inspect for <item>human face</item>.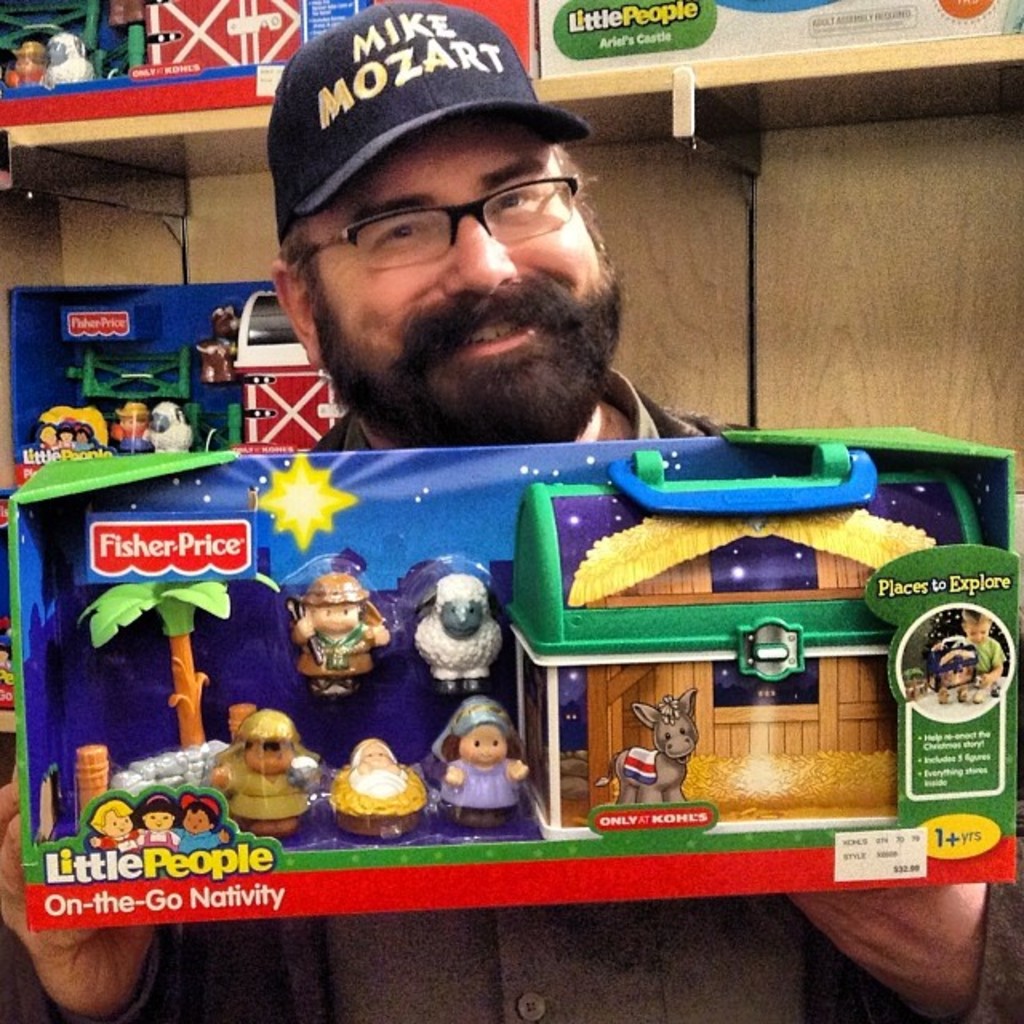
Inspection: box(459, 726, 518, 765).
